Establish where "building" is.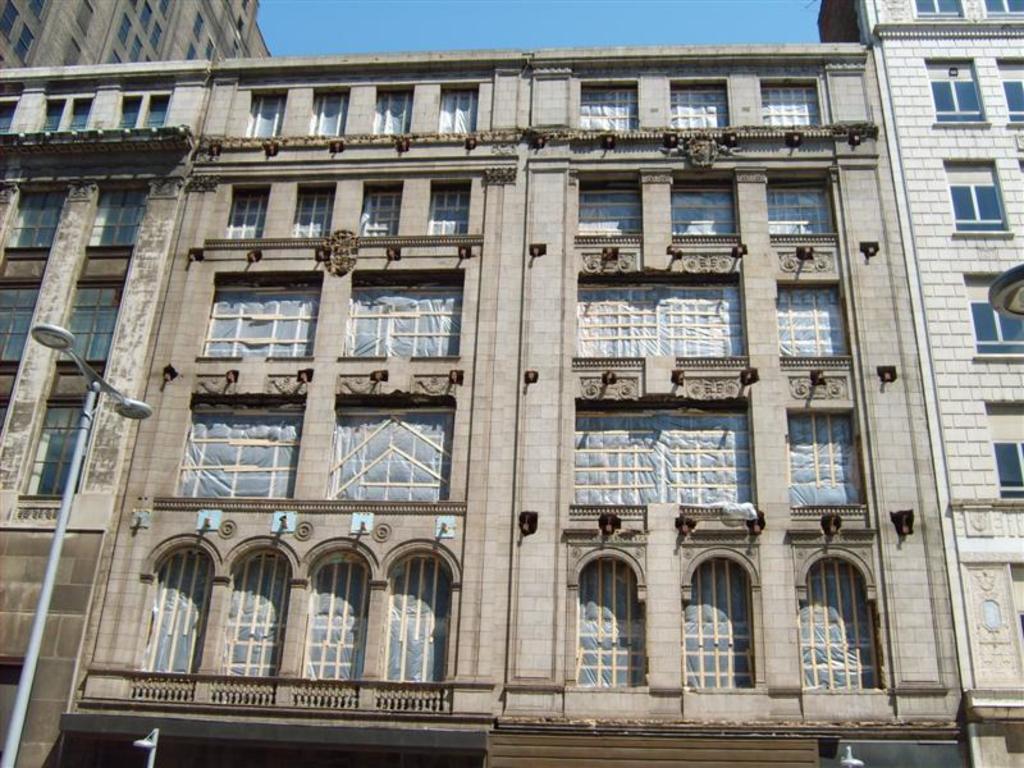
Established at Rect(820, 0, 1023, 767).
